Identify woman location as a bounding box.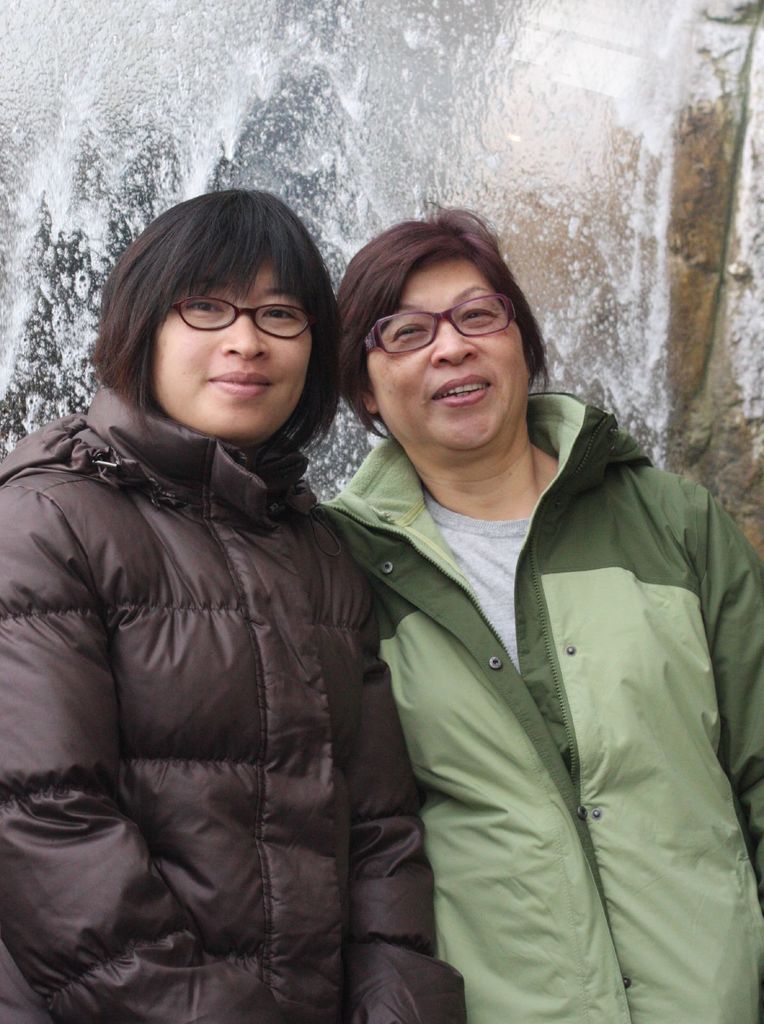
306, 180, 761, 1014.
